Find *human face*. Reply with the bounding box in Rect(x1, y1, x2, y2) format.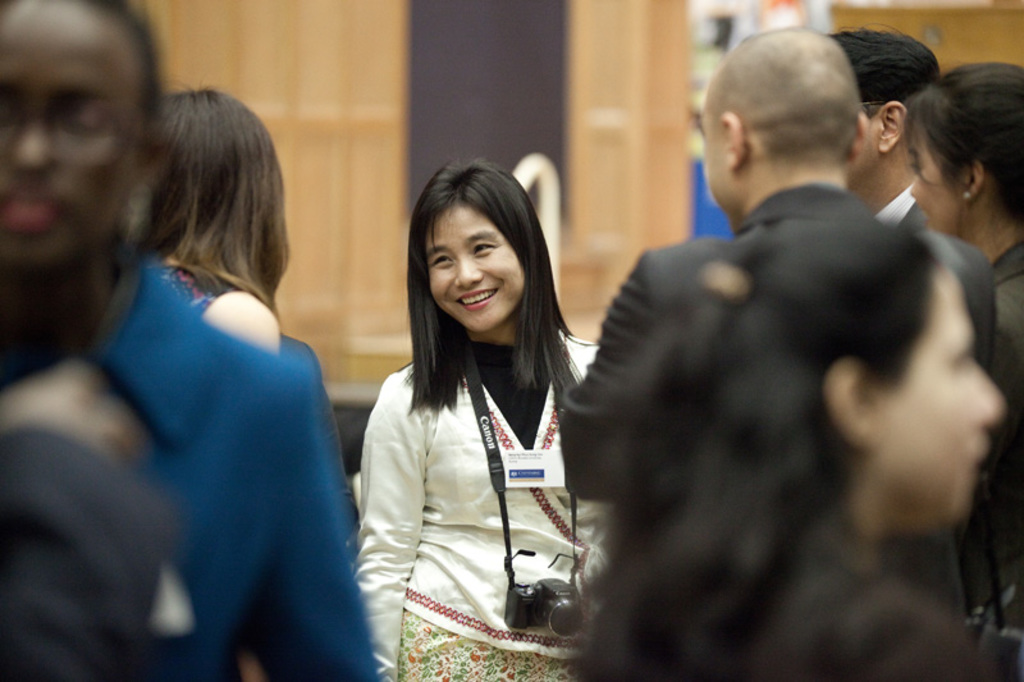
Rect(426, 211, 522, 335).
